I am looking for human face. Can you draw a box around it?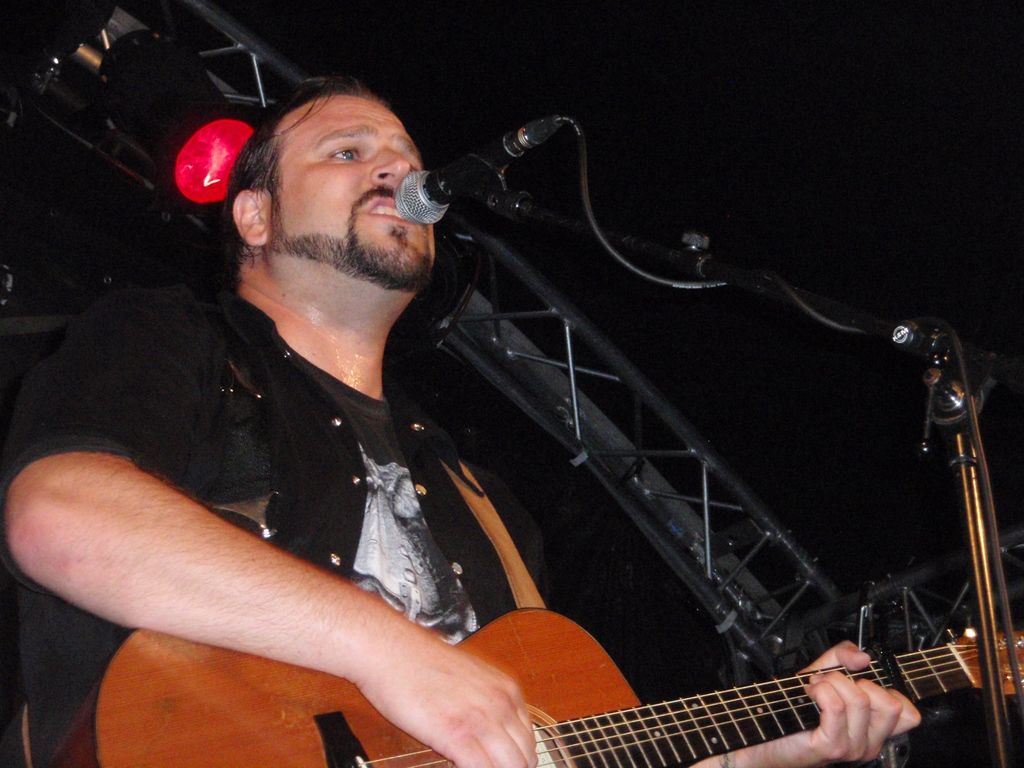
Sure, the bounding box is l=265, t=93, r=435, b=269.
